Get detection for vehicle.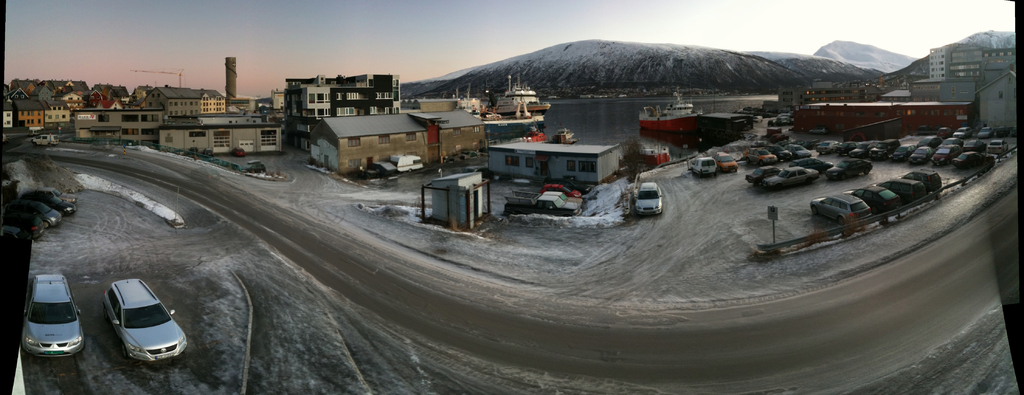
Detection: region(16, 186, 79, 216).
